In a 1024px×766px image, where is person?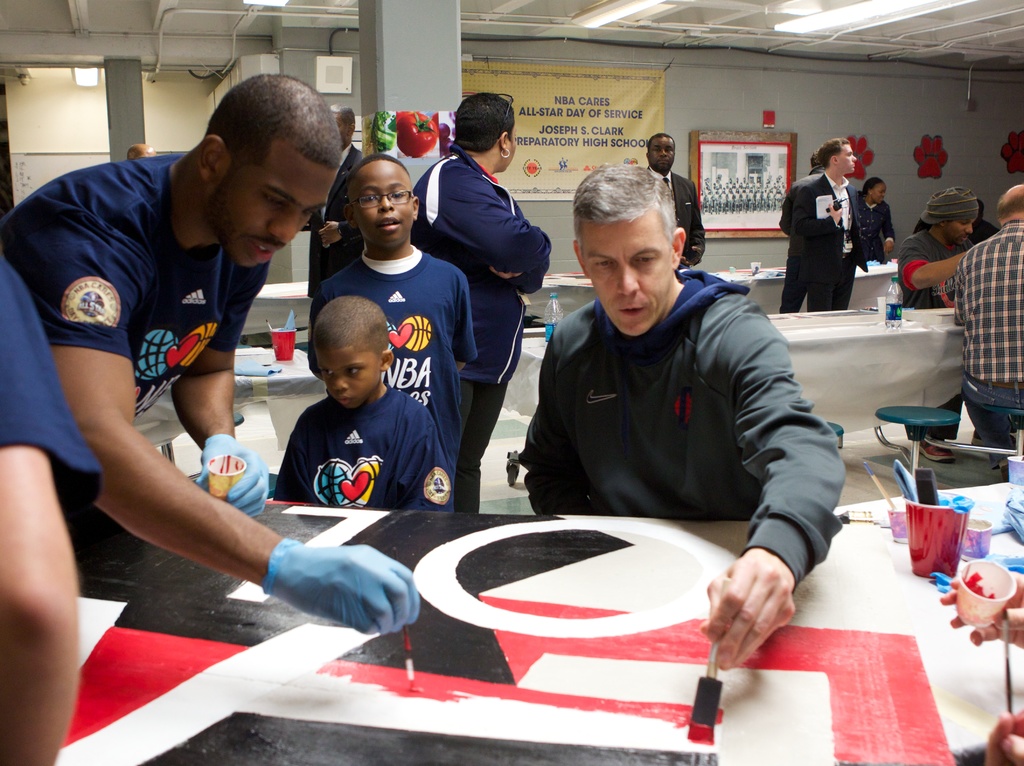
(123,143,158,163).
